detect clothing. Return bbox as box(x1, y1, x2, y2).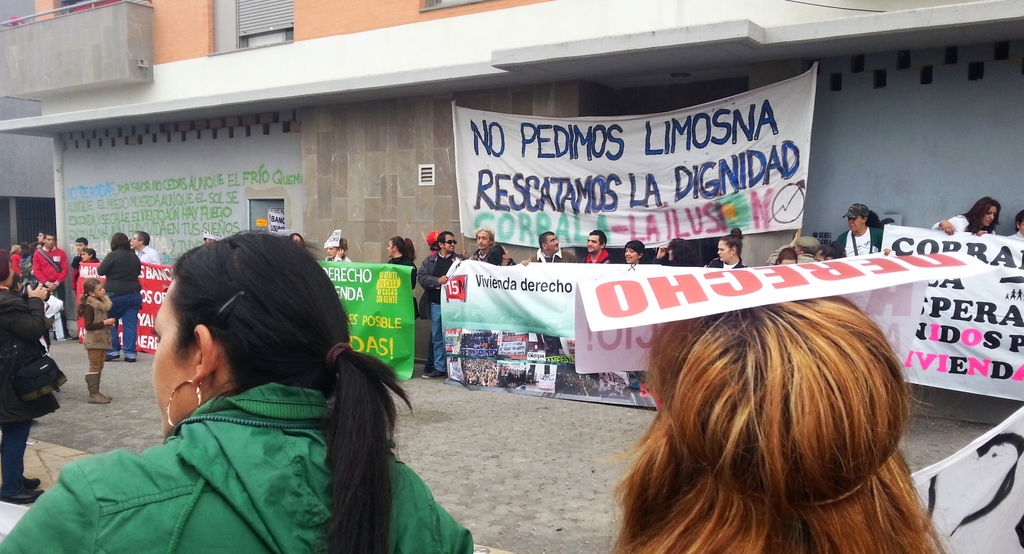
box(446, 245, 514, 282).
